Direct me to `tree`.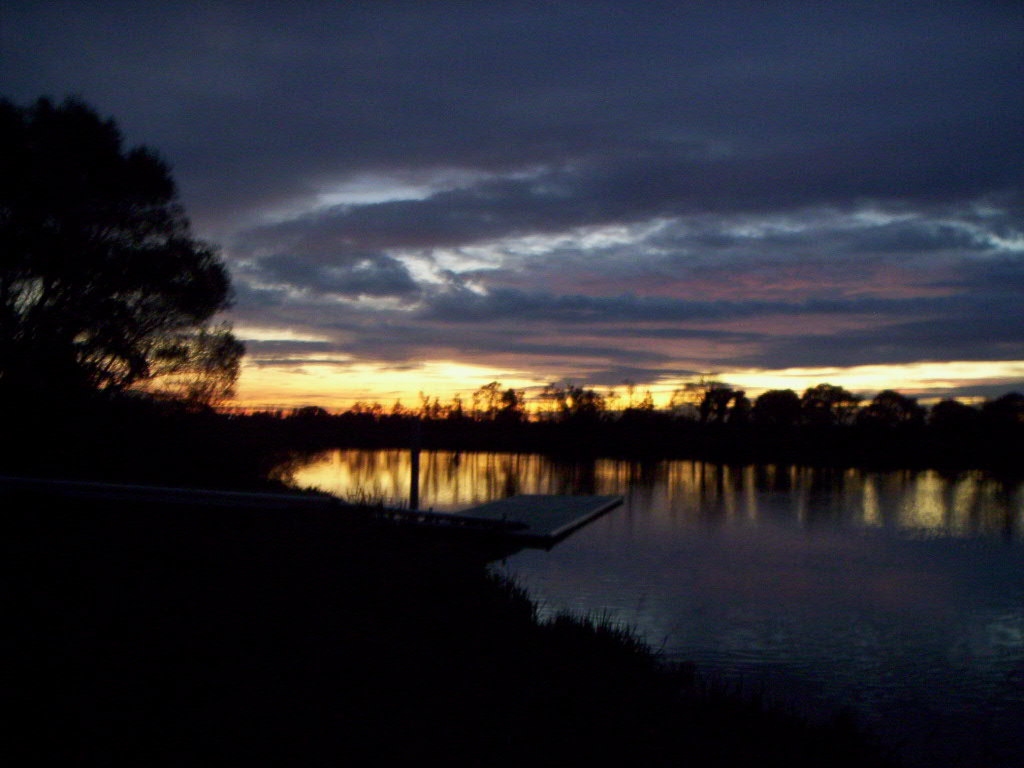
Direction: x1=458 y1=375 x2=540 y2=420.
